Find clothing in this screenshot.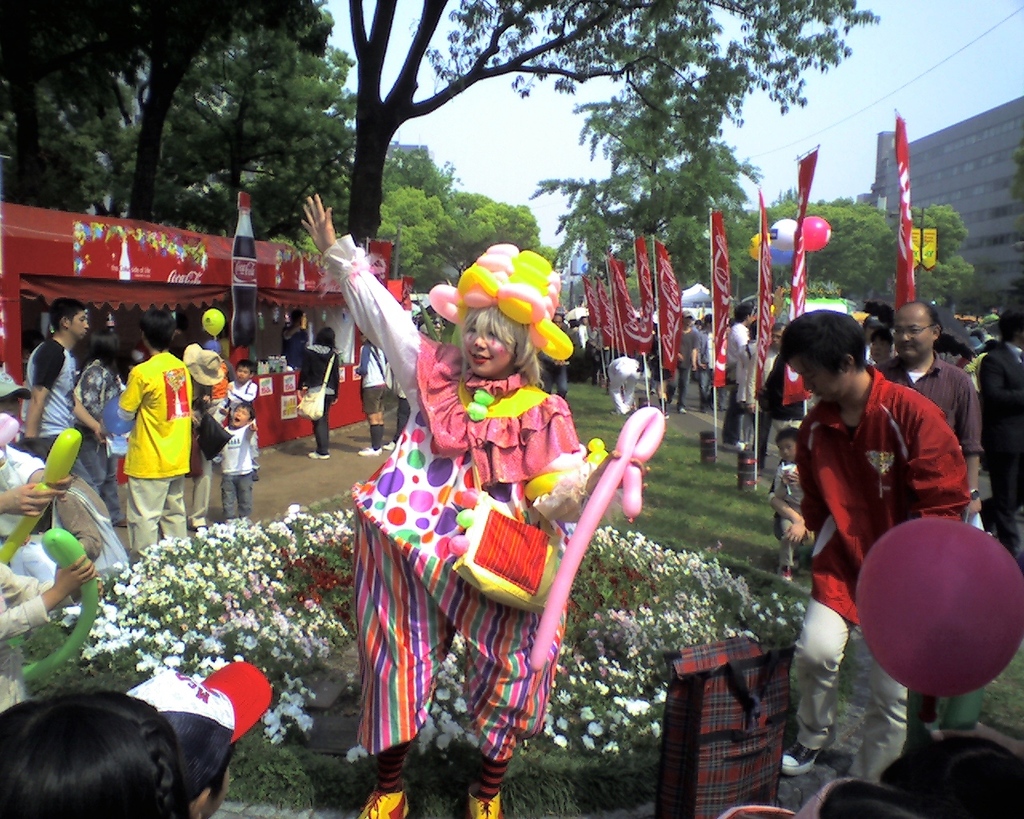
The bounding box for clothing is 266,316,306,364.
